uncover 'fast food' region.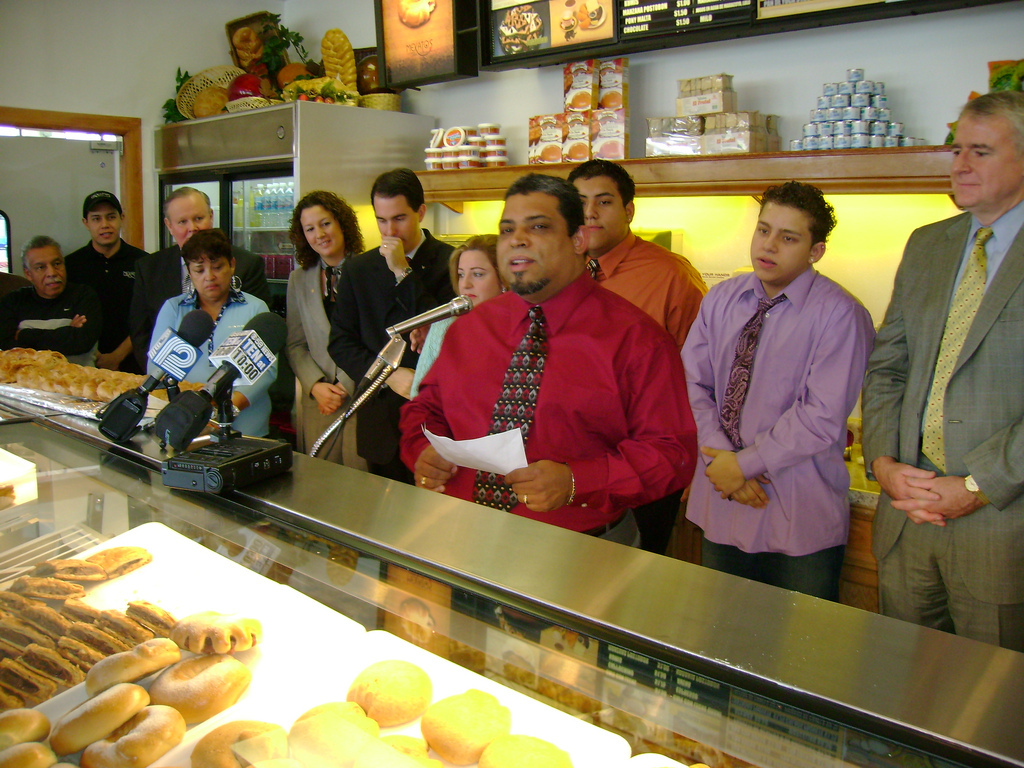
Uncovered: bbox(34, 760, 73, 767).
